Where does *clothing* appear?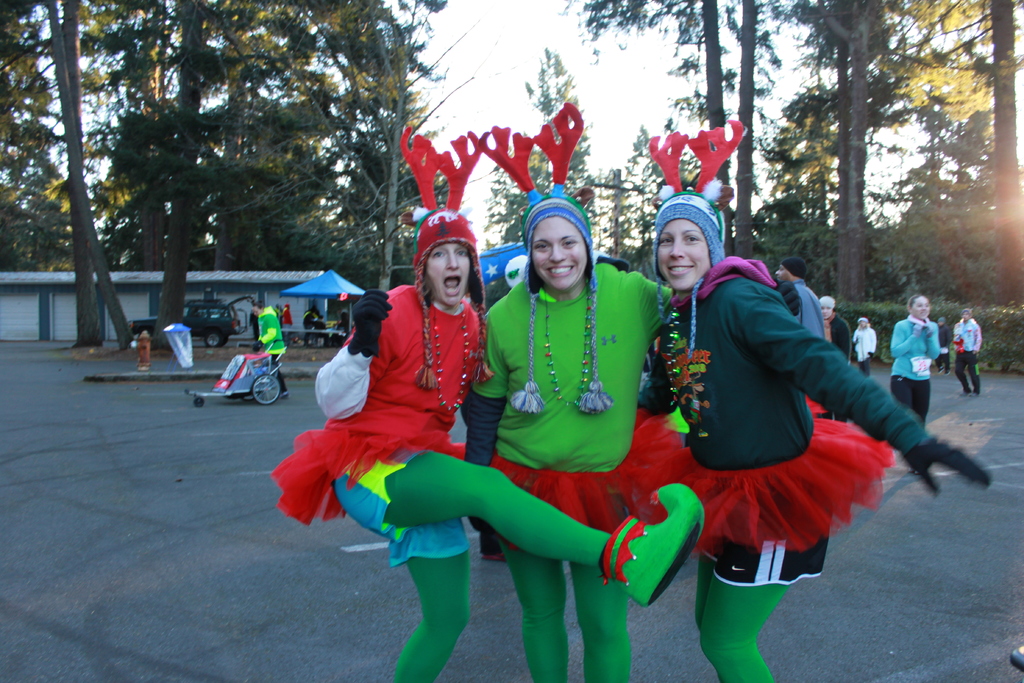
Appears at 268,288,611,682.
